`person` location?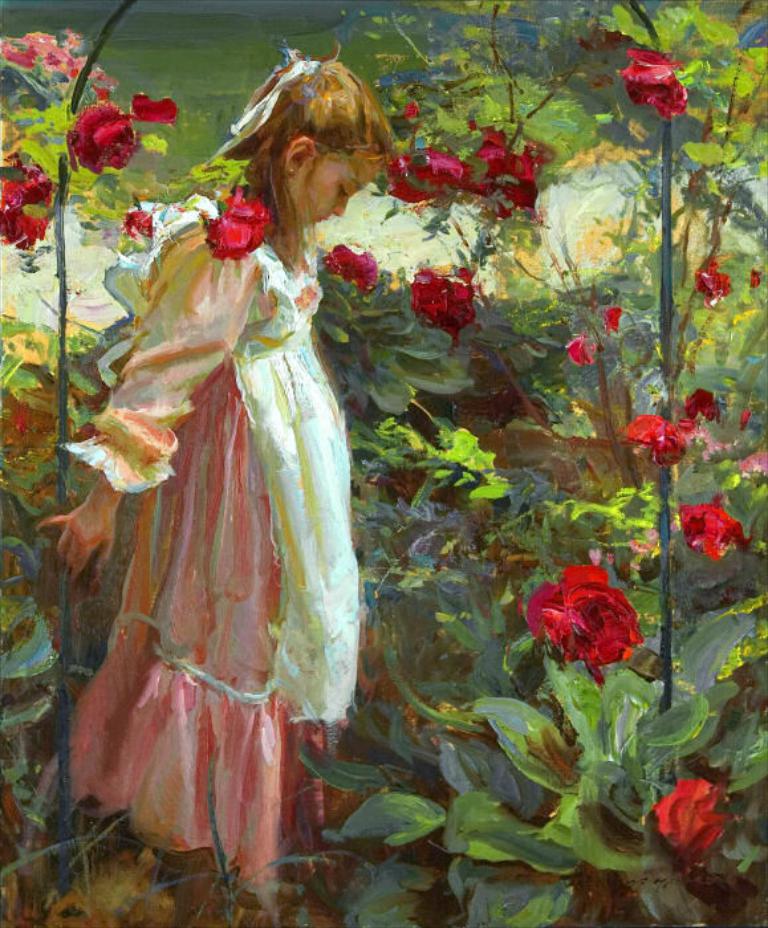
38, 58, 397, 903
